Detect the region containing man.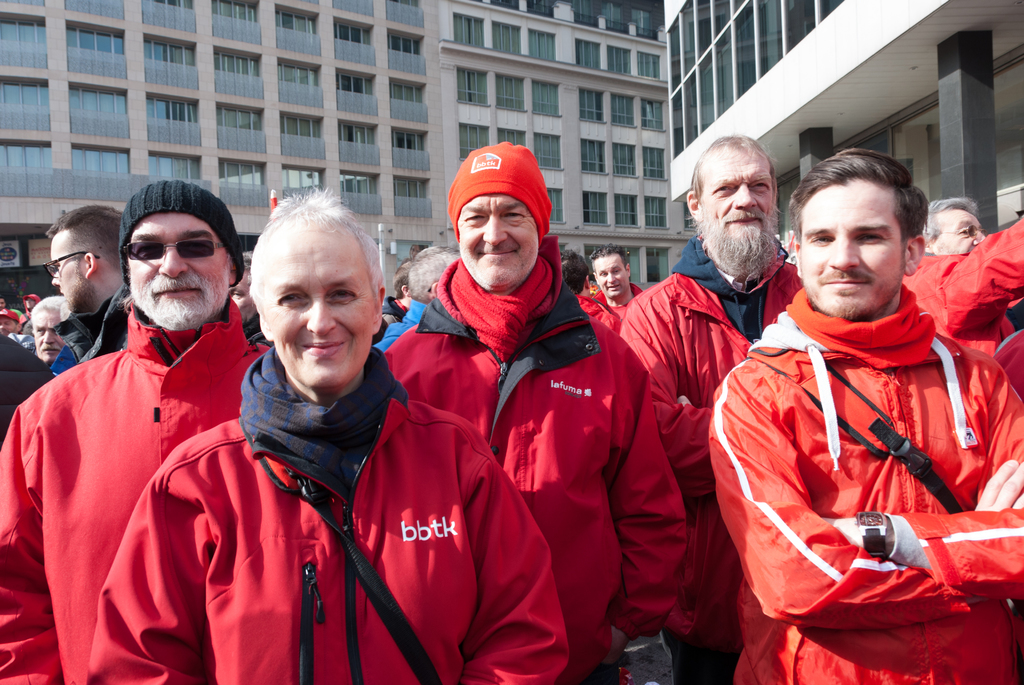
BBox(51, 203, 141, 374).
